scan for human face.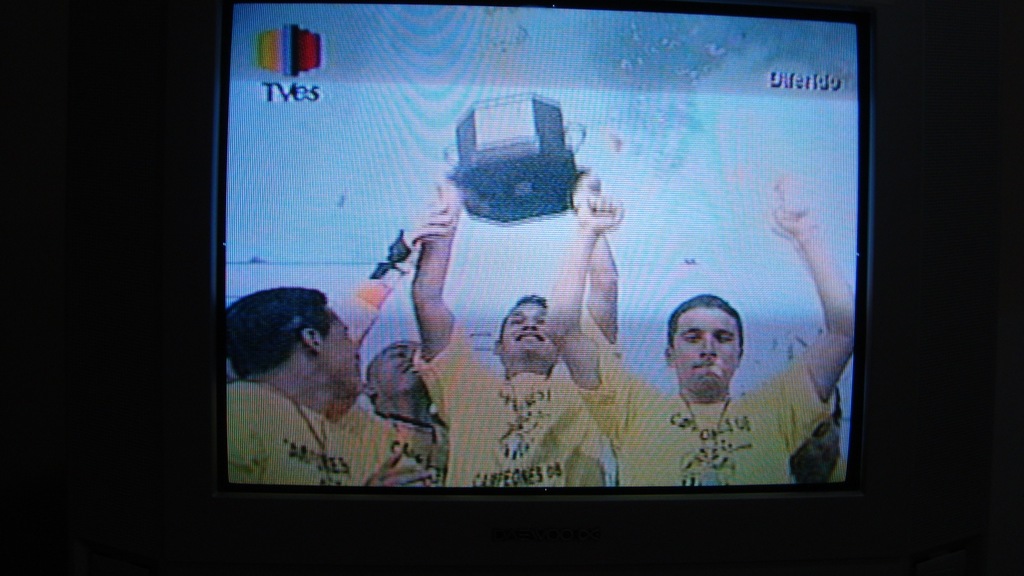
Scan result: {"left": 324, "top": 308, "right": 365, "bottom": 390}.
